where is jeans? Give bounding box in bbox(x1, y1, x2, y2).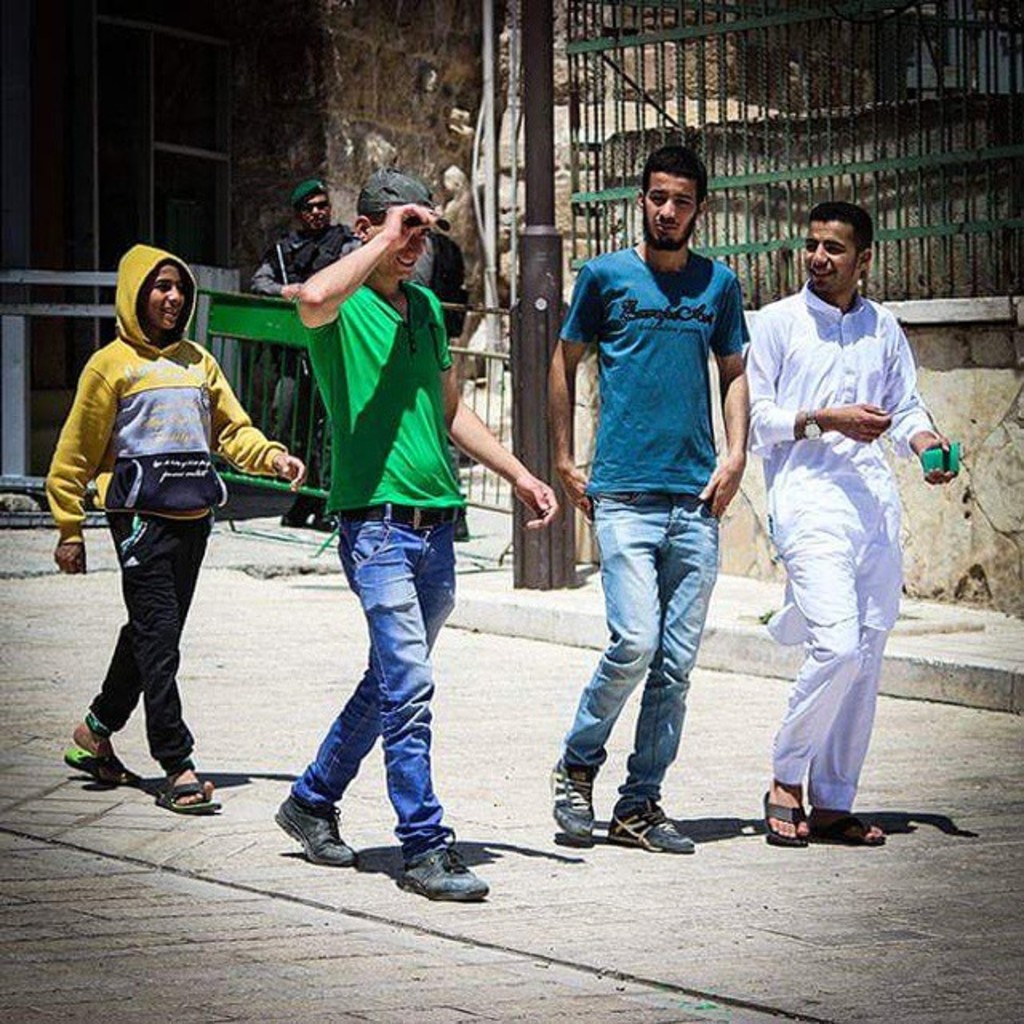
bbox(560, 501, 717, 800).
